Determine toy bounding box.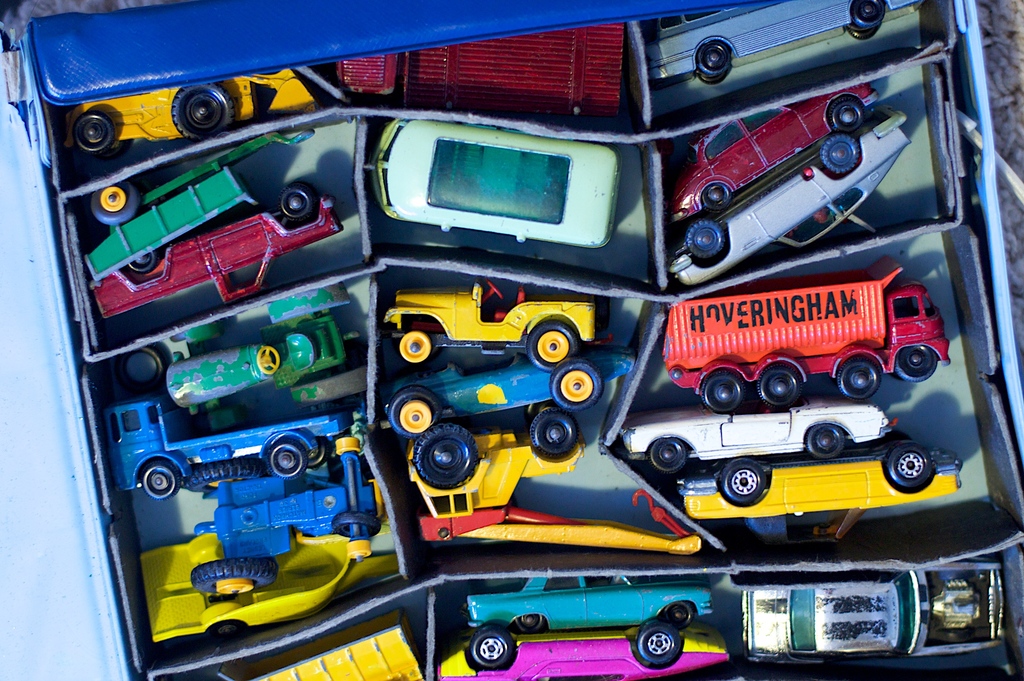
Determined: <region>468, 575, 714, 632</region>.
